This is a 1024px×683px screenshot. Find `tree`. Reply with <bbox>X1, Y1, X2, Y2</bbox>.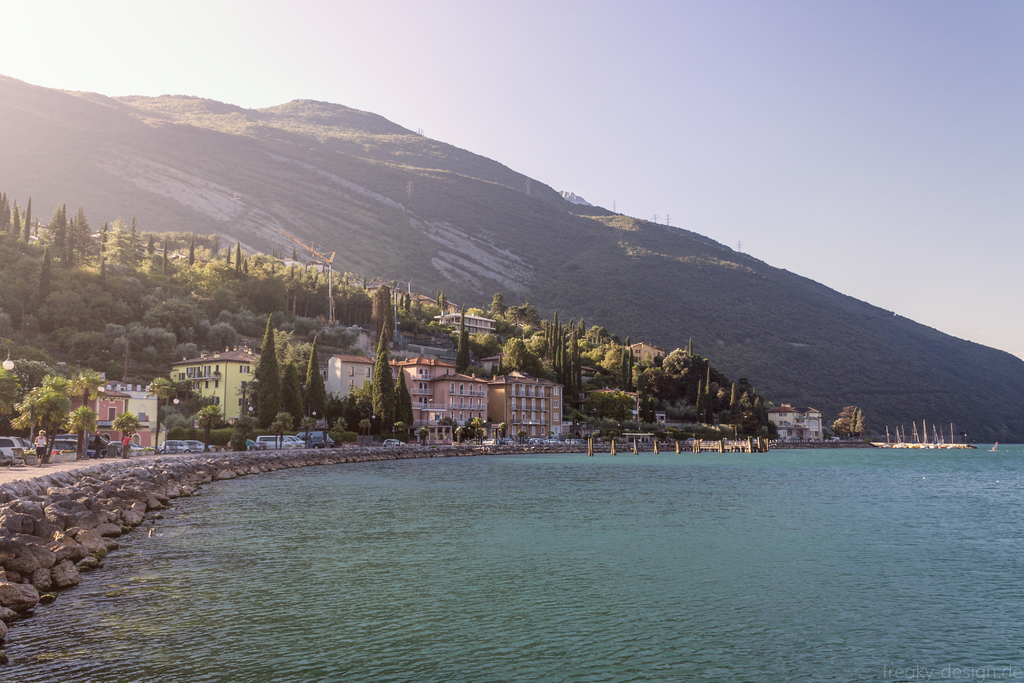
<bbox>141, 374, 181, 452</bbox>.
